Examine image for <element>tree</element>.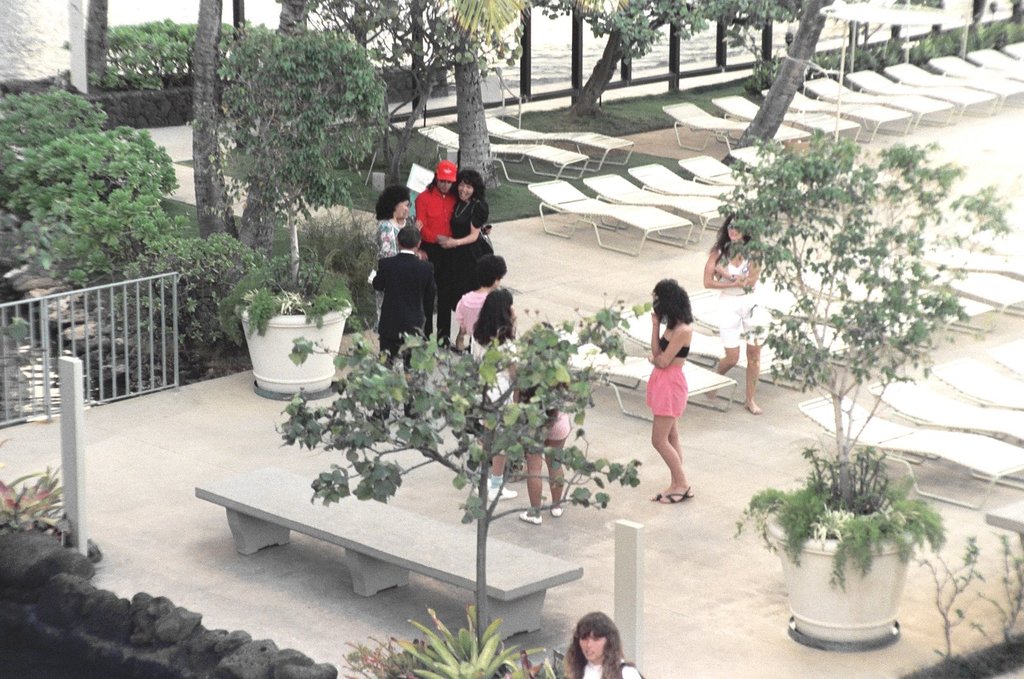
Examination result: {"left": 539, "top": 0, "right": 790, "bottom": 111}.
